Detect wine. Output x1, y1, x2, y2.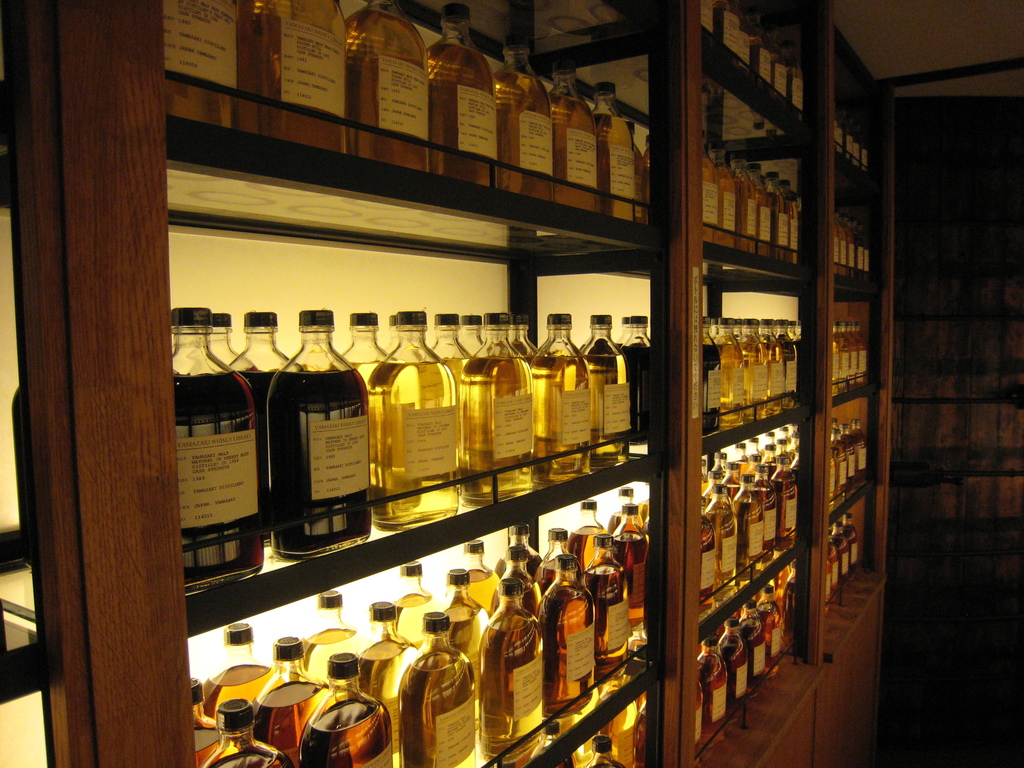
461, 301, 545, 504.
